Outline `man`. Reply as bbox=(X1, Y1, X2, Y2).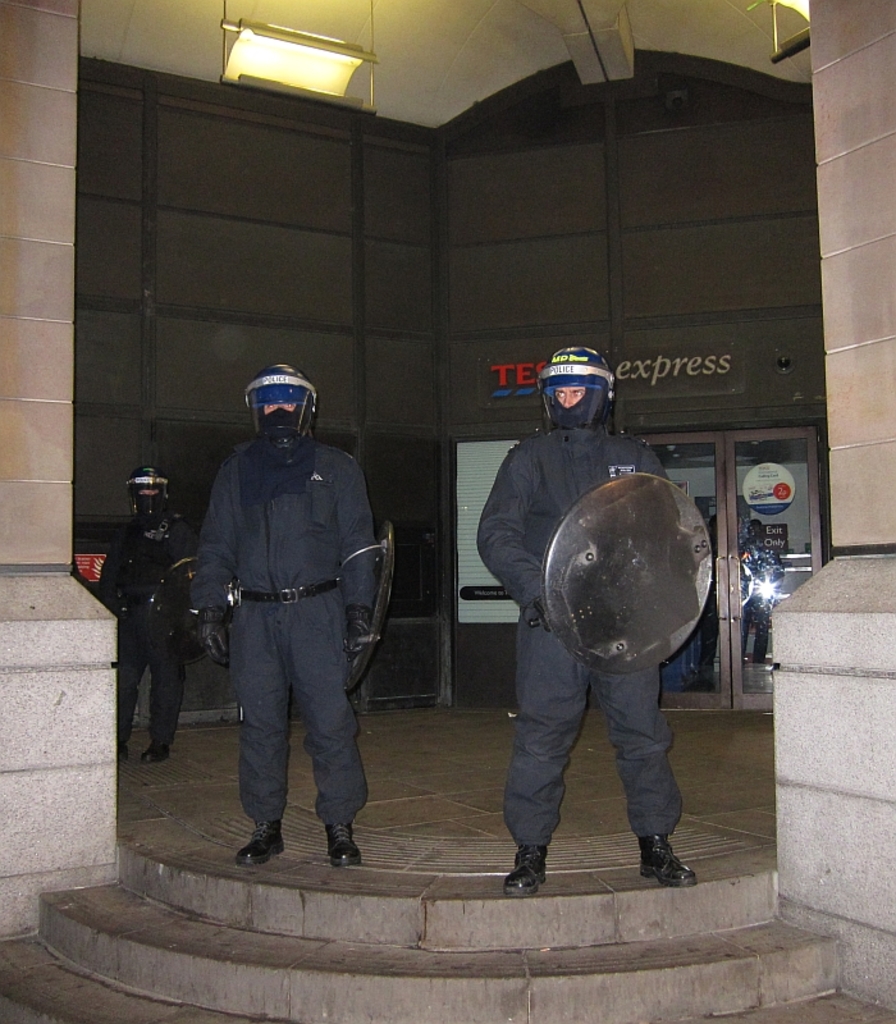
bbox=(472, 347, 698, 887).
